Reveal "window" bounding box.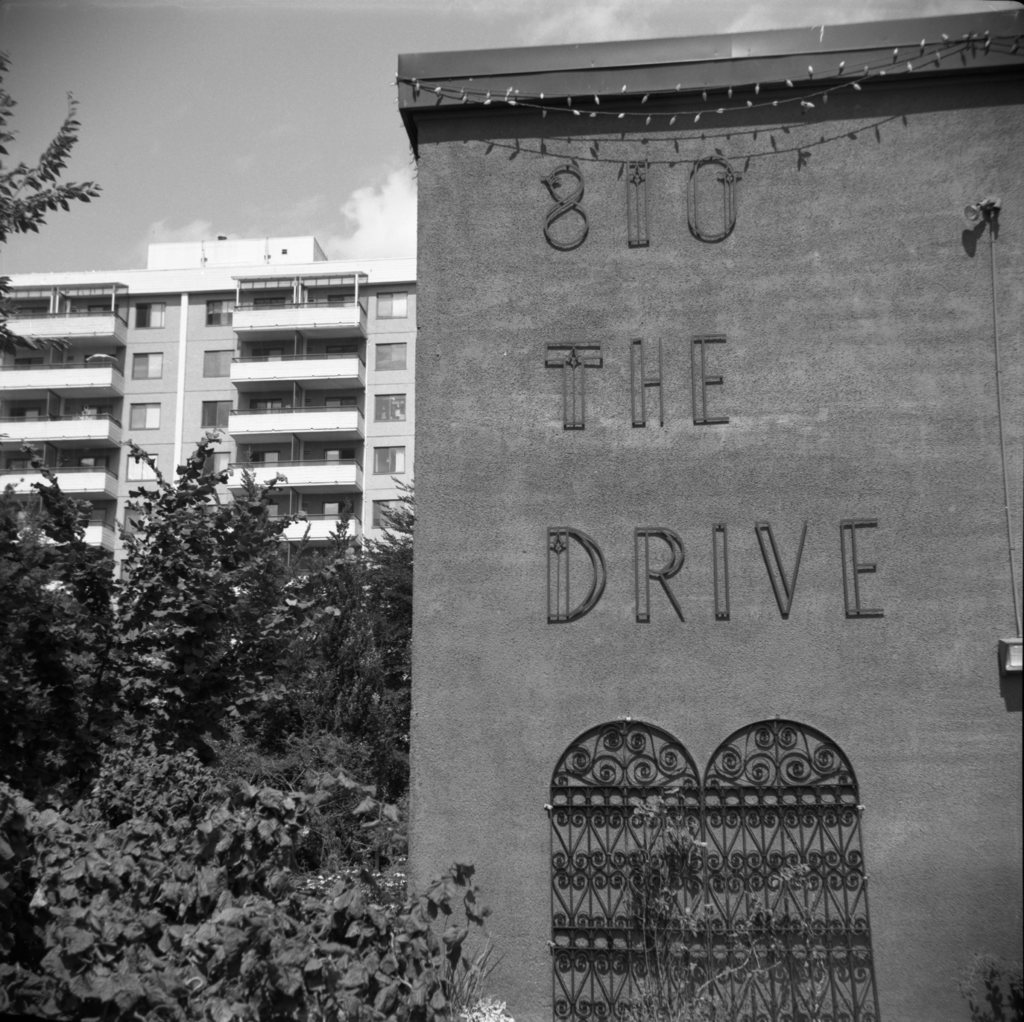
Revealed: pyautogui.locateOnScreen(199, 349, 237, 383).
